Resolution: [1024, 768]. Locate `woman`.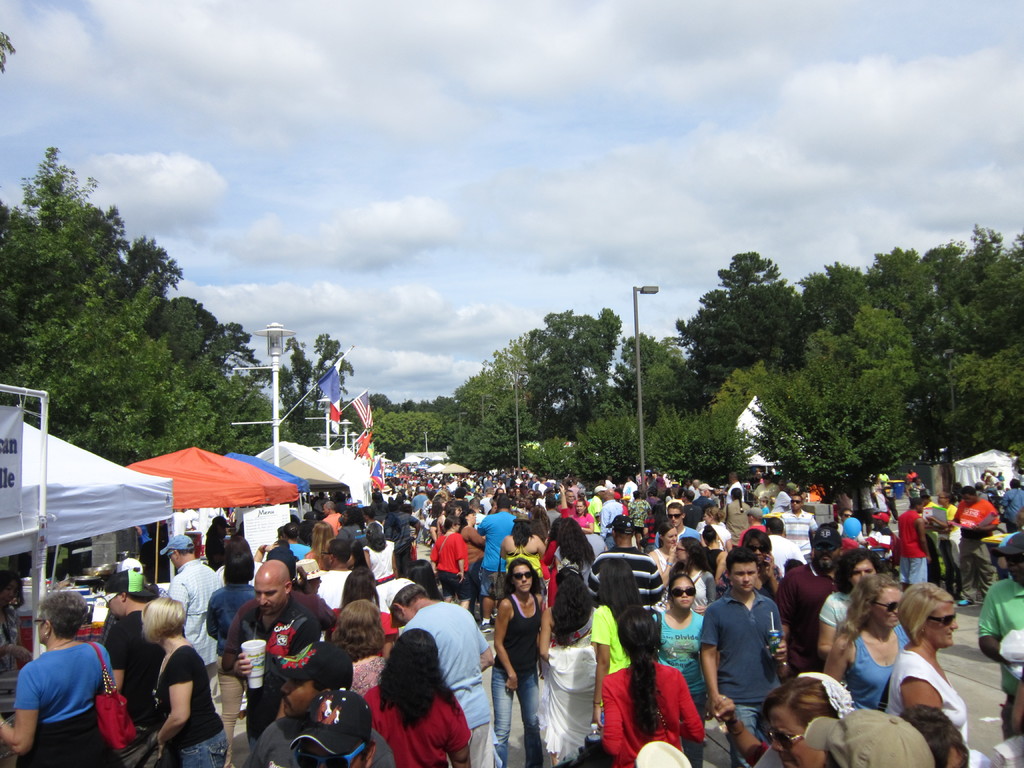
<bbox>751, 669, 857, 767</bbox>.
